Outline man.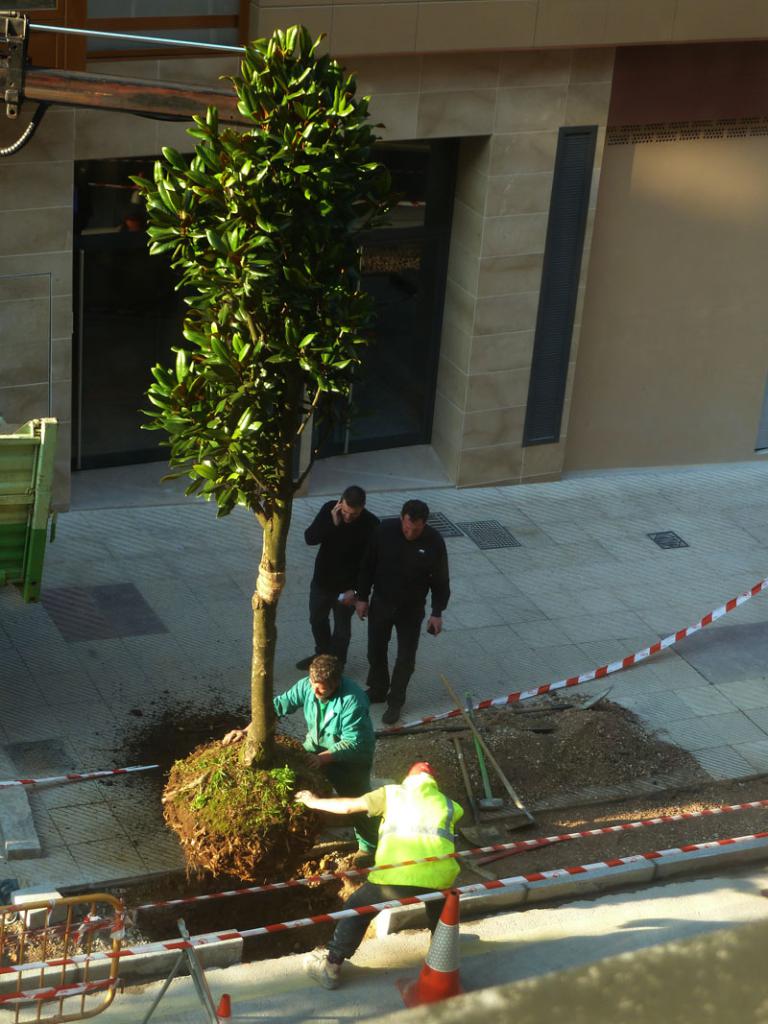
Outline: 380,507,444,723.
